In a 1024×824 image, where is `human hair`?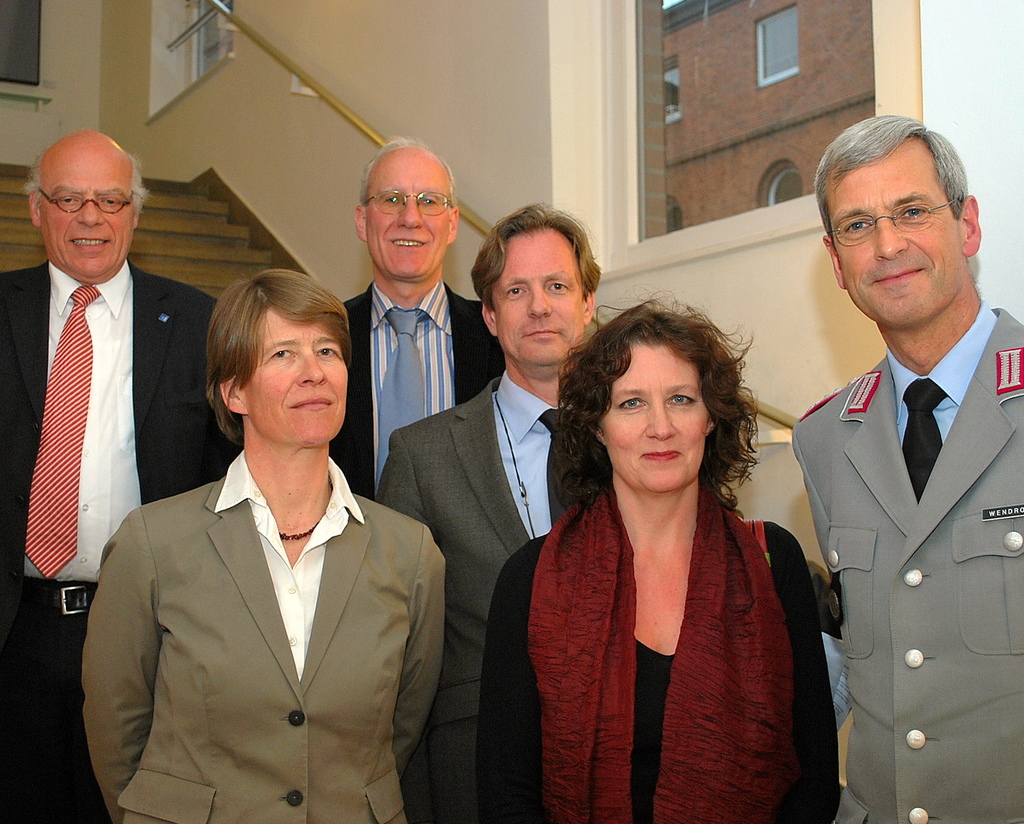
BBox(586, 298, 771, 502).
